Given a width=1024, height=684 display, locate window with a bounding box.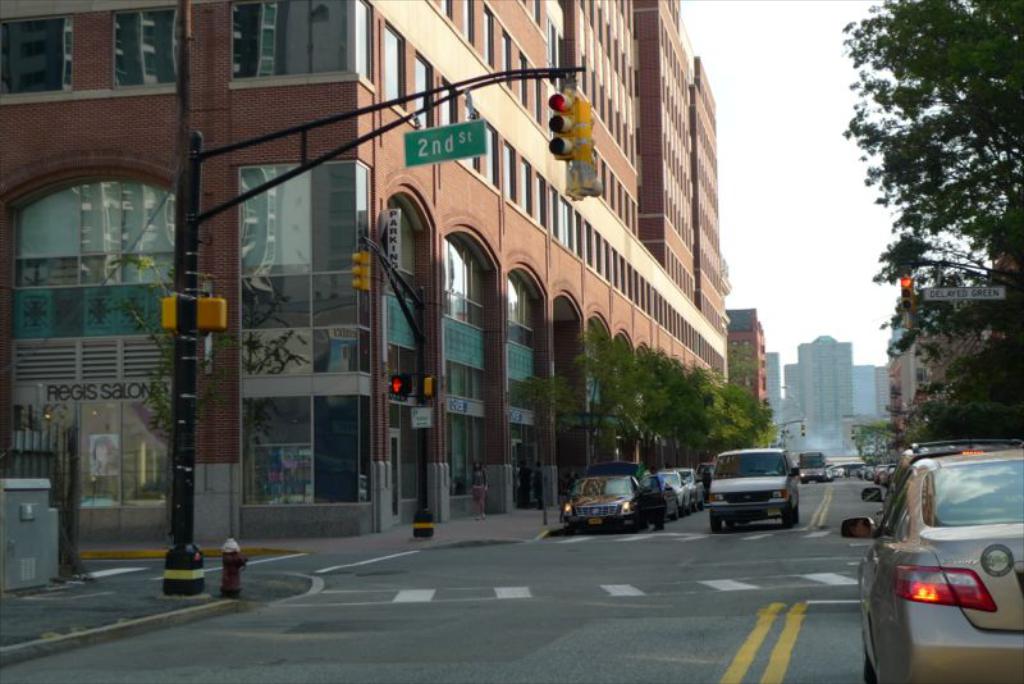
Located: x1=0 y1=13 x2=76 y2=92.
